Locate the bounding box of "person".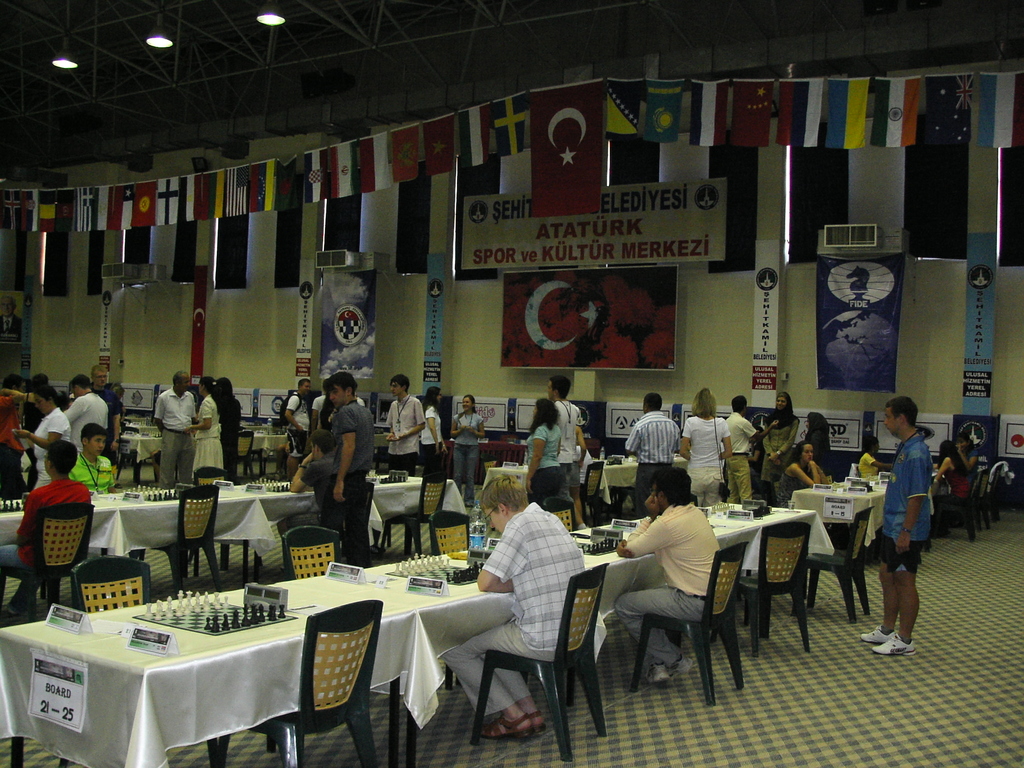
Bounding box: region(804, 407, 834, 484).
